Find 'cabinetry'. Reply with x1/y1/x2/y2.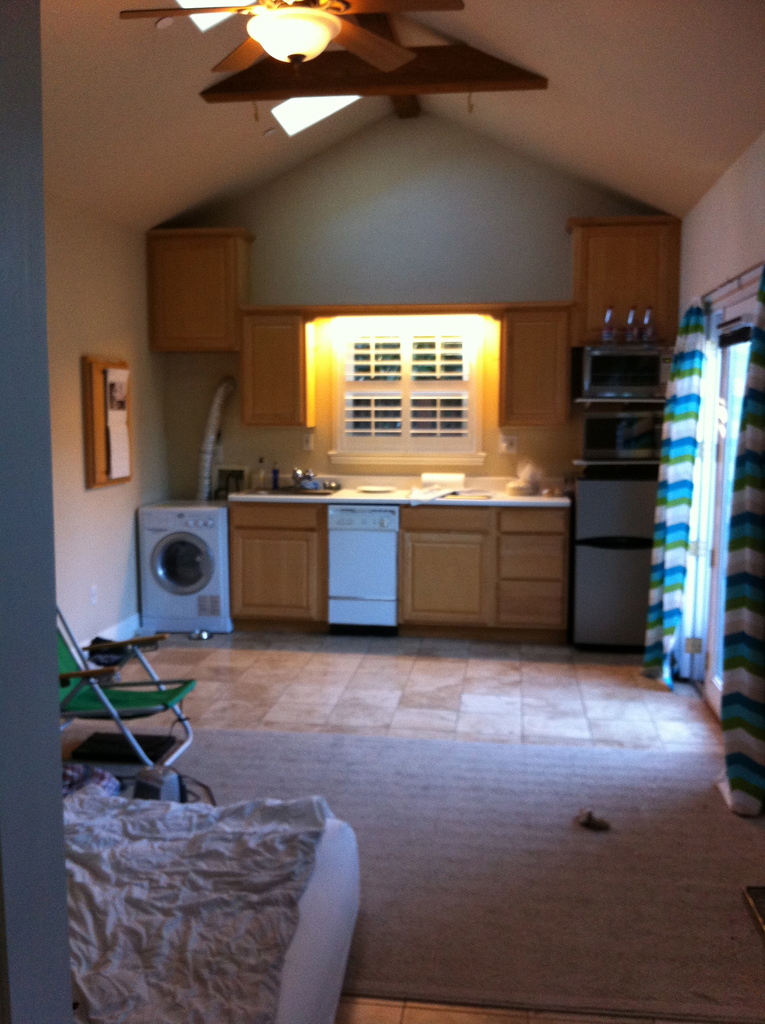
495/305/572/438.
